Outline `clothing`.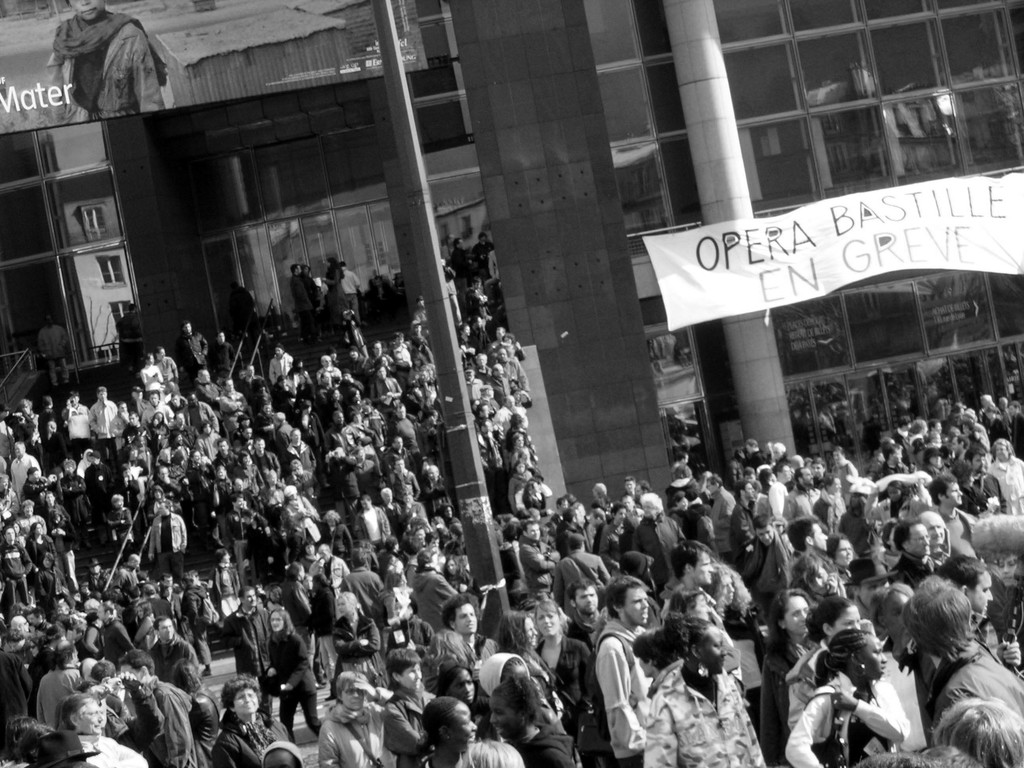
Outline: select_region(49, 520, 79, 590).
